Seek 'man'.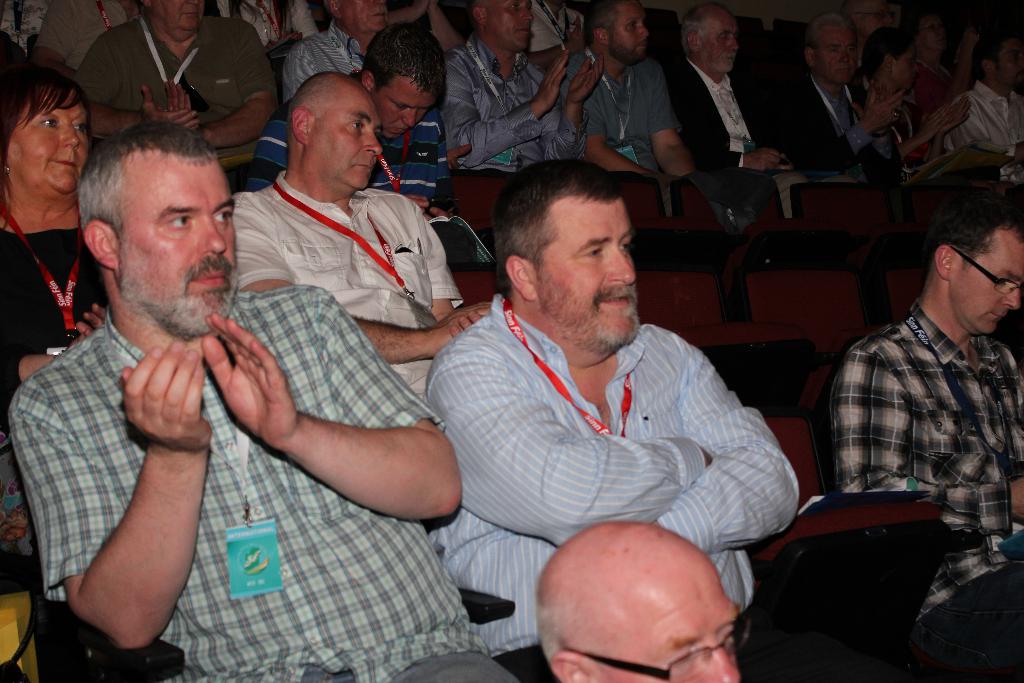
(x1=762, y1=18, x2=911, y2=174).
